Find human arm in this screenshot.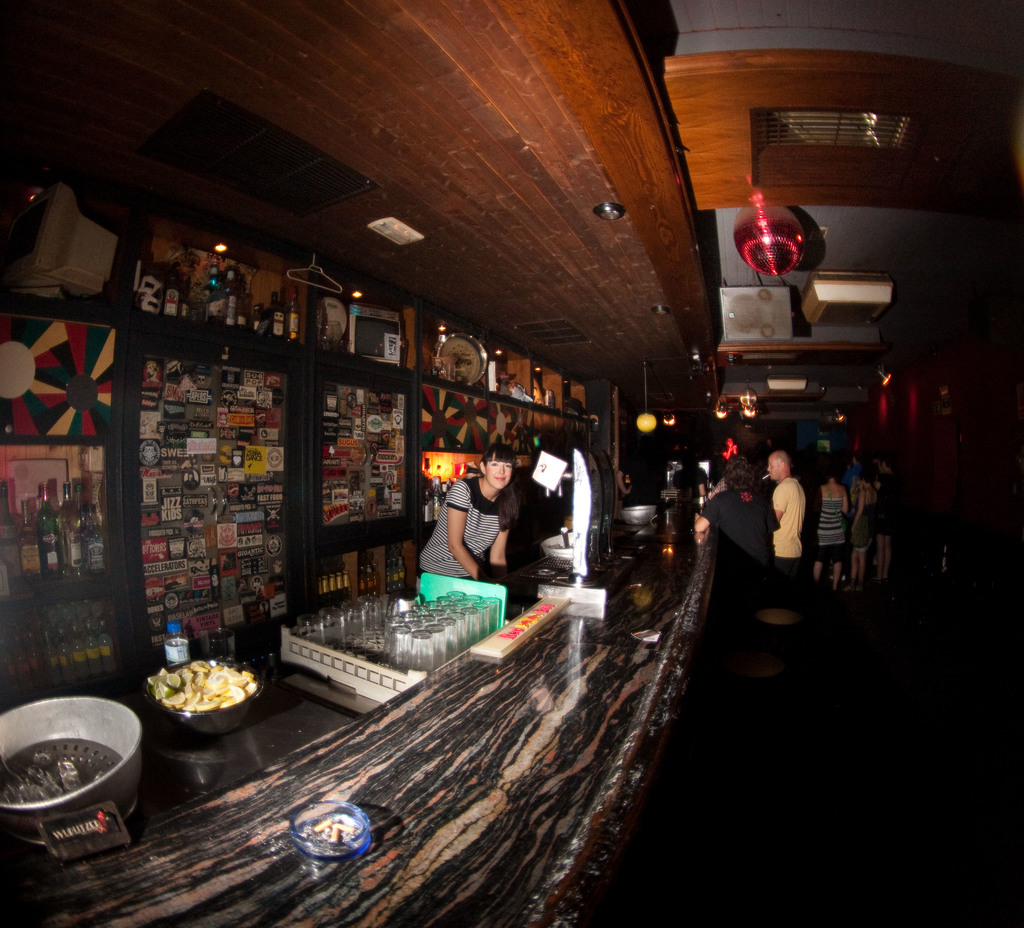
The bounding box for human arm is Rect(445, 483, 479, 585).
